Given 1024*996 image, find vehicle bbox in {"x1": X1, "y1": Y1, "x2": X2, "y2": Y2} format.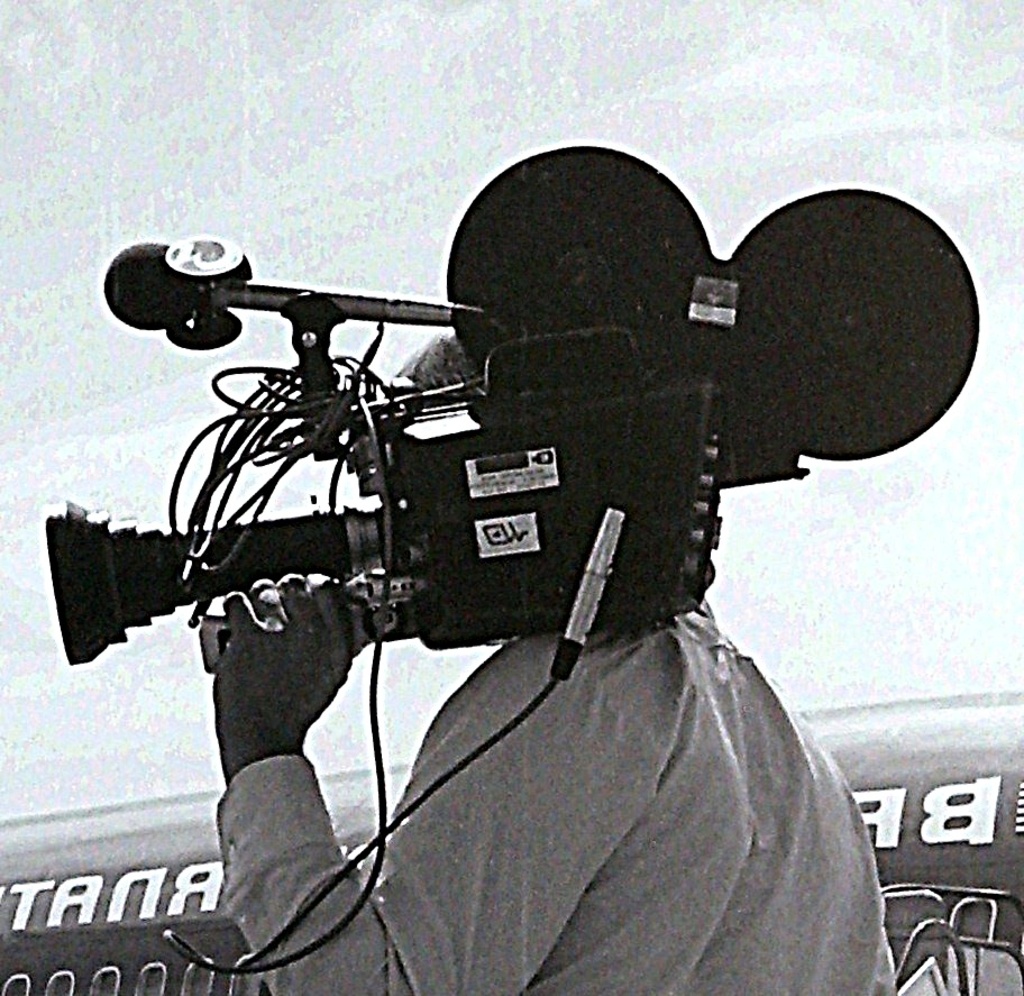
{"x1": 0, "y1": 687, "x2": 1023, "y2": 995}.
